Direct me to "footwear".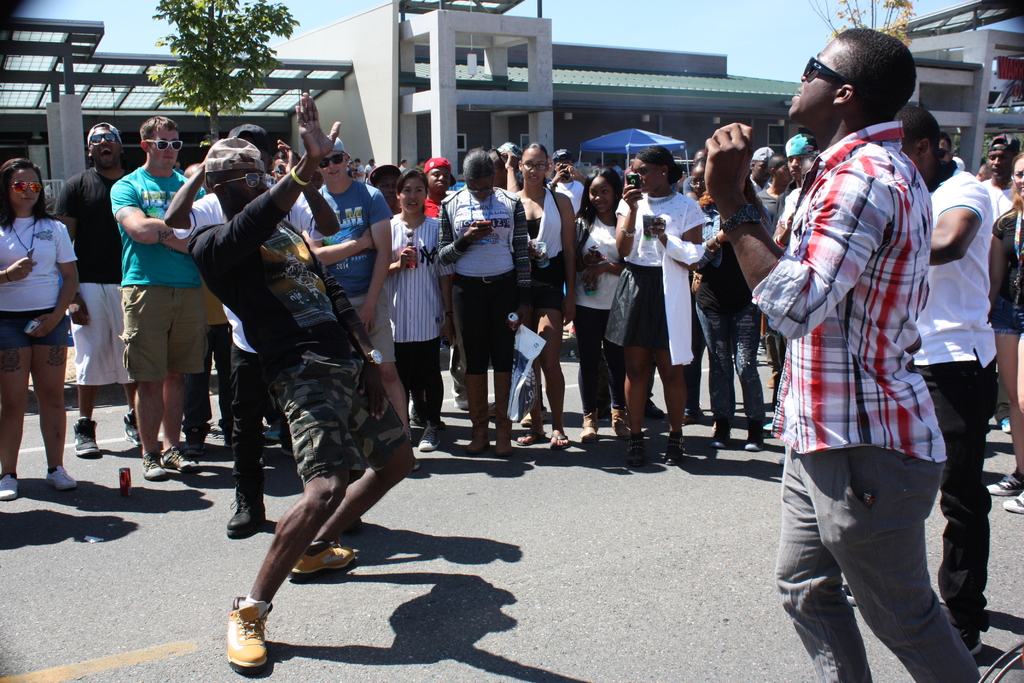
Direction: (x1=118, y1=415, x2=150, y2=456).
